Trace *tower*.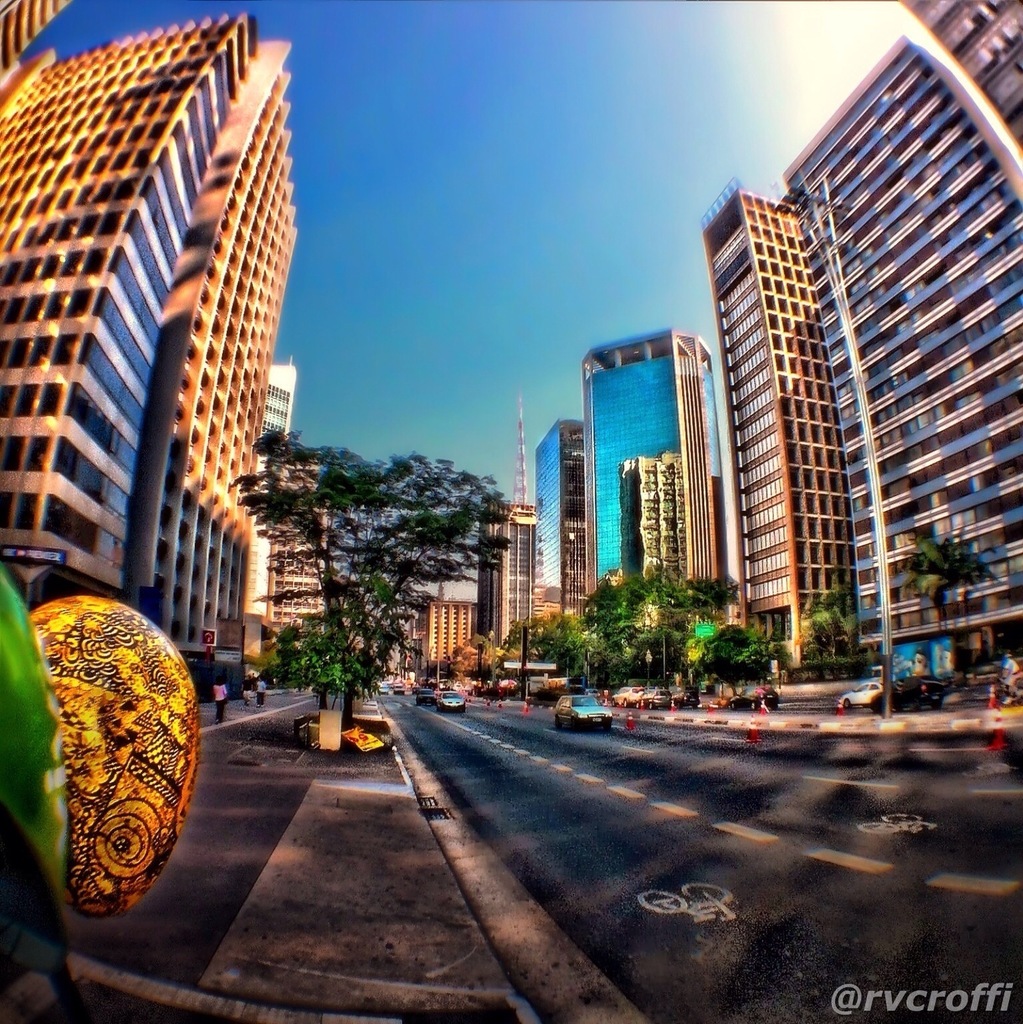
Traced to <region>554, 318, 737, 680</region>.
